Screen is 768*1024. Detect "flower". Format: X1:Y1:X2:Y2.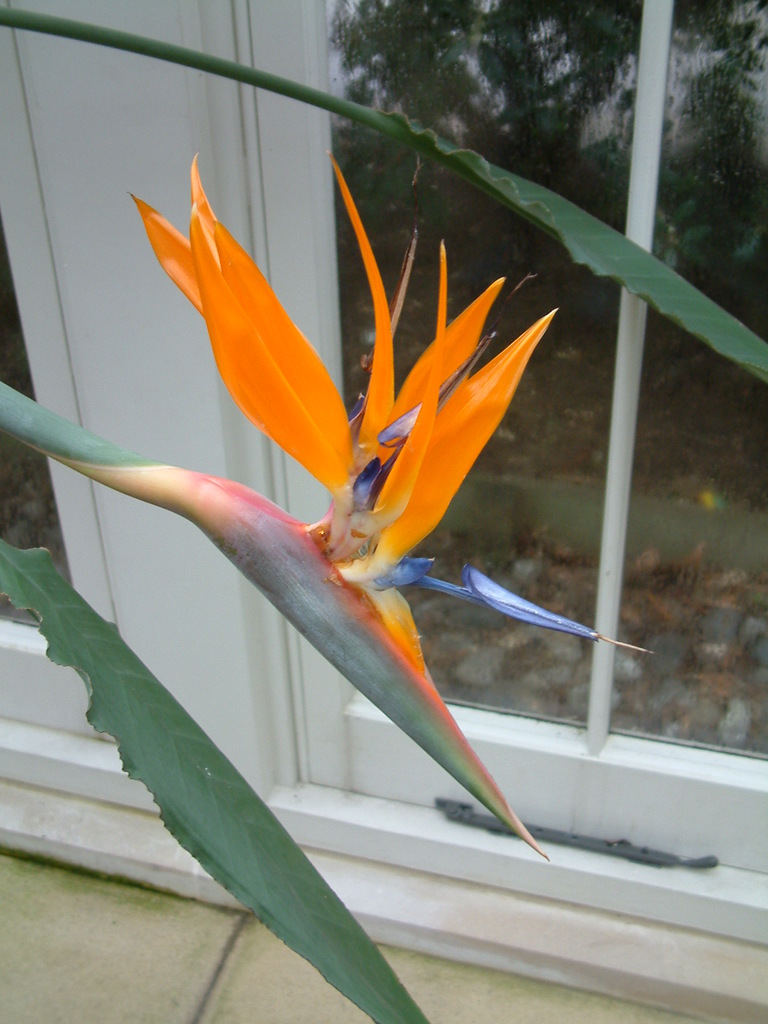
77:132:642:856.
